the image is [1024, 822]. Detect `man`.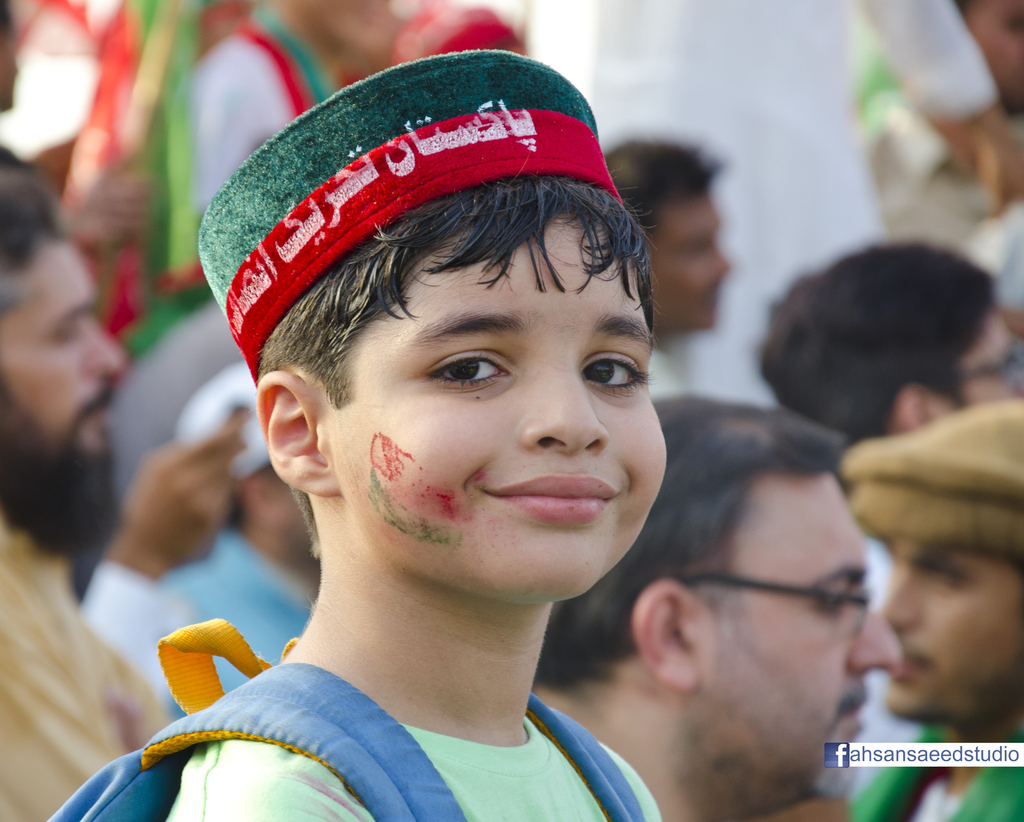
Detection: box(0, 165, 176, 821).
